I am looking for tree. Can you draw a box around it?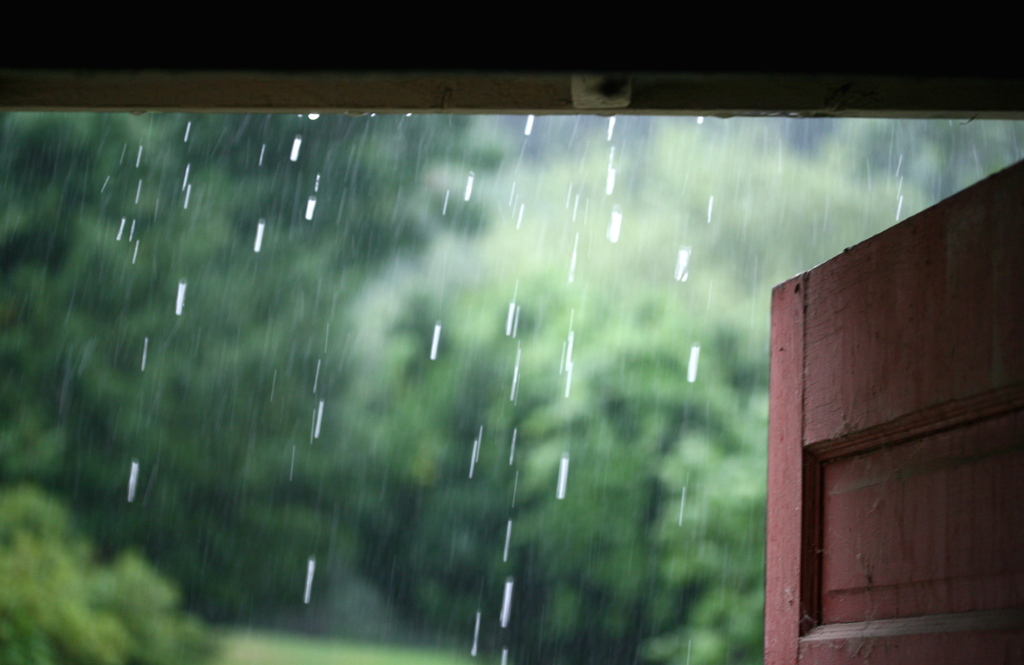
Sure, the bounding box is left=0, top=481, right=218, bottom=664.
